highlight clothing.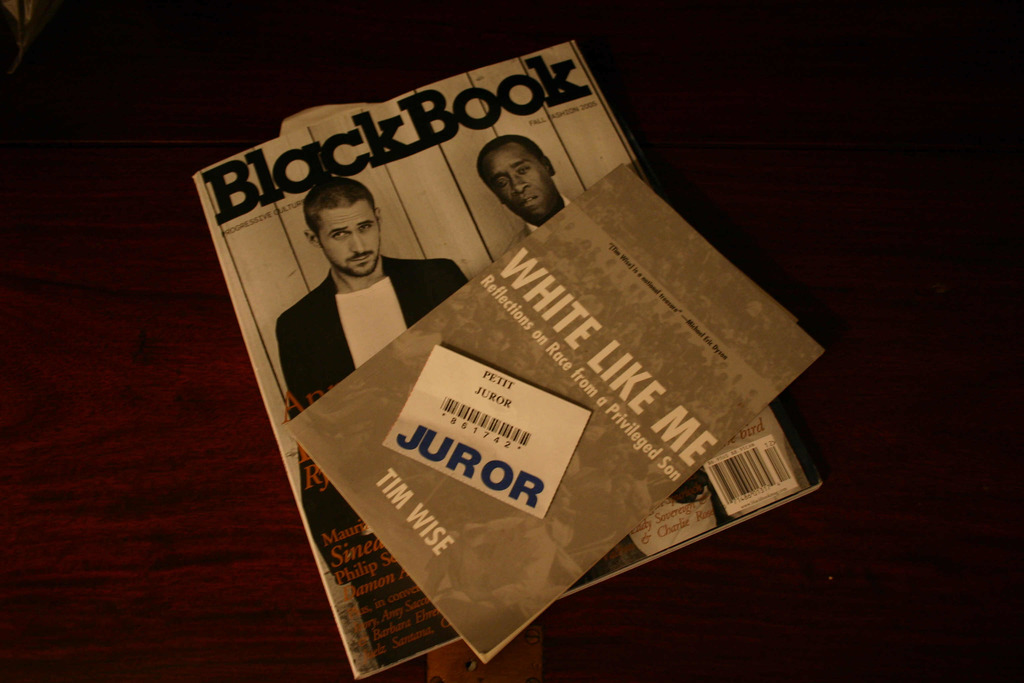
Highlighted region: crop(273, 233, 442, 388).
